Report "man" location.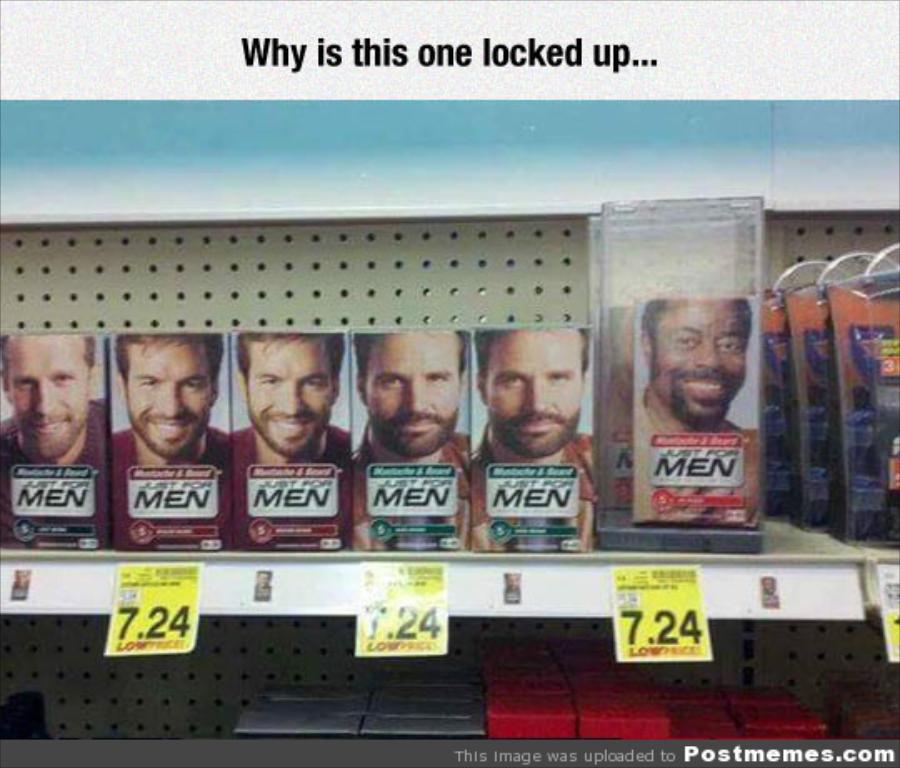
Report: bbox=[473, 328, 597, 545].
